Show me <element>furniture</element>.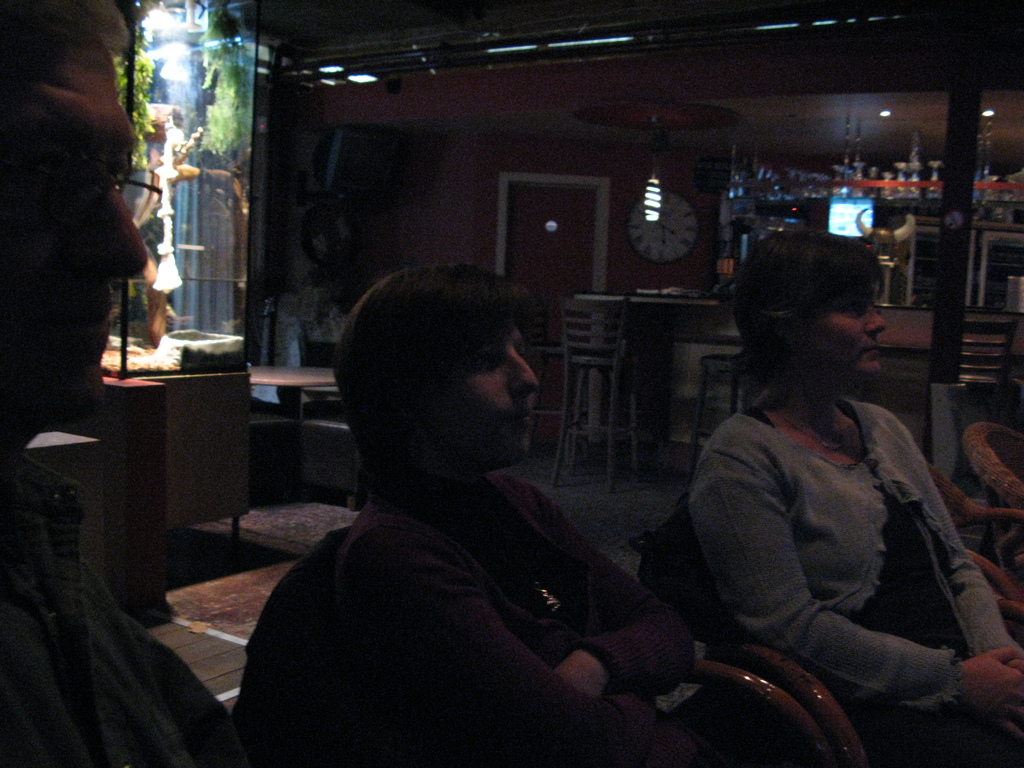
<element>furniture</element> is here: left=26, top=428, right=97, bottom=557.
